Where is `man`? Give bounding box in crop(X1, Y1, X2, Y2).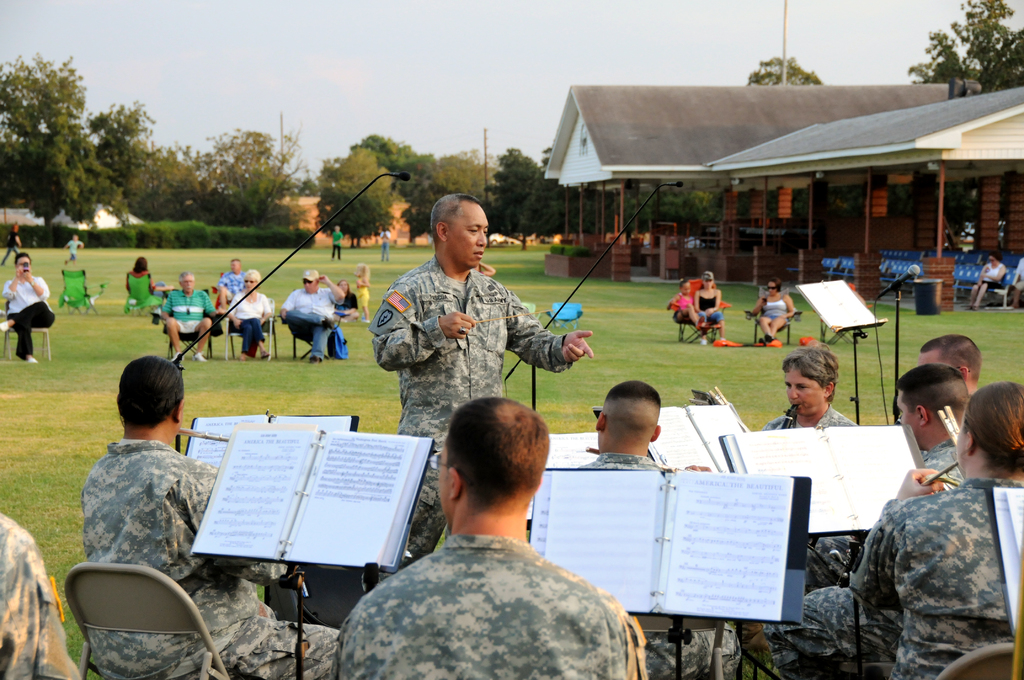
crop(282, 271, 344, 357).
